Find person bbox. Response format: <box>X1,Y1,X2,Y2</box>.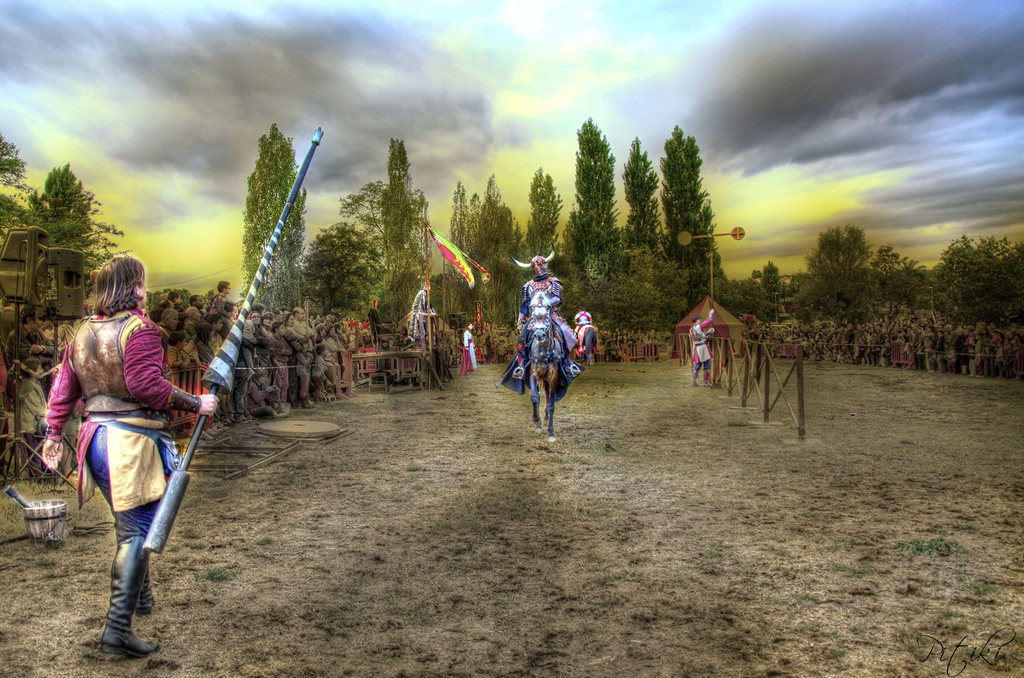
<box>688,309,712,382</box>.
